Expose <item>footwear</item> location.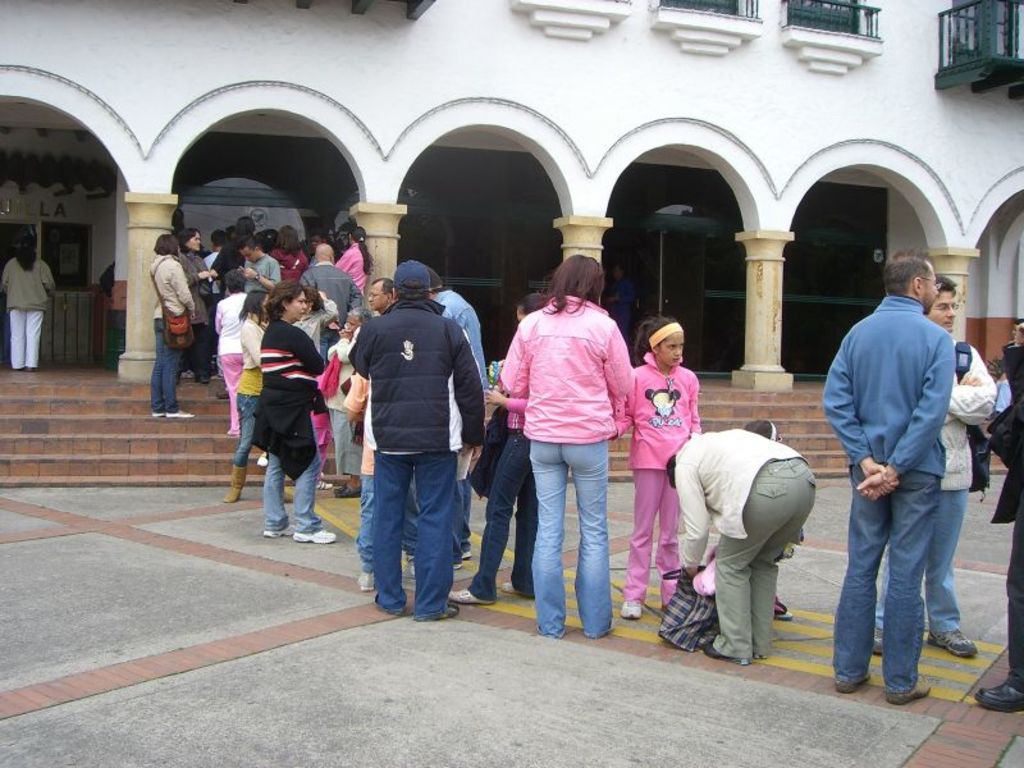
Exposed at BBox(447, 559, 457, 572).
